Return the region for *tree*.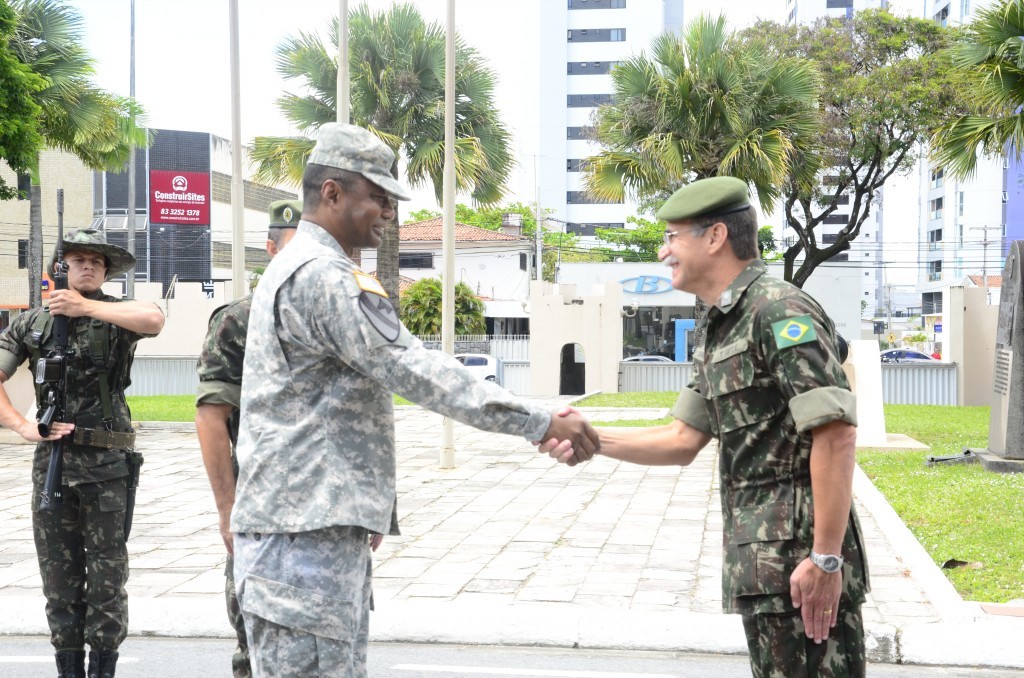
locate(408, 273, 493, 336).
